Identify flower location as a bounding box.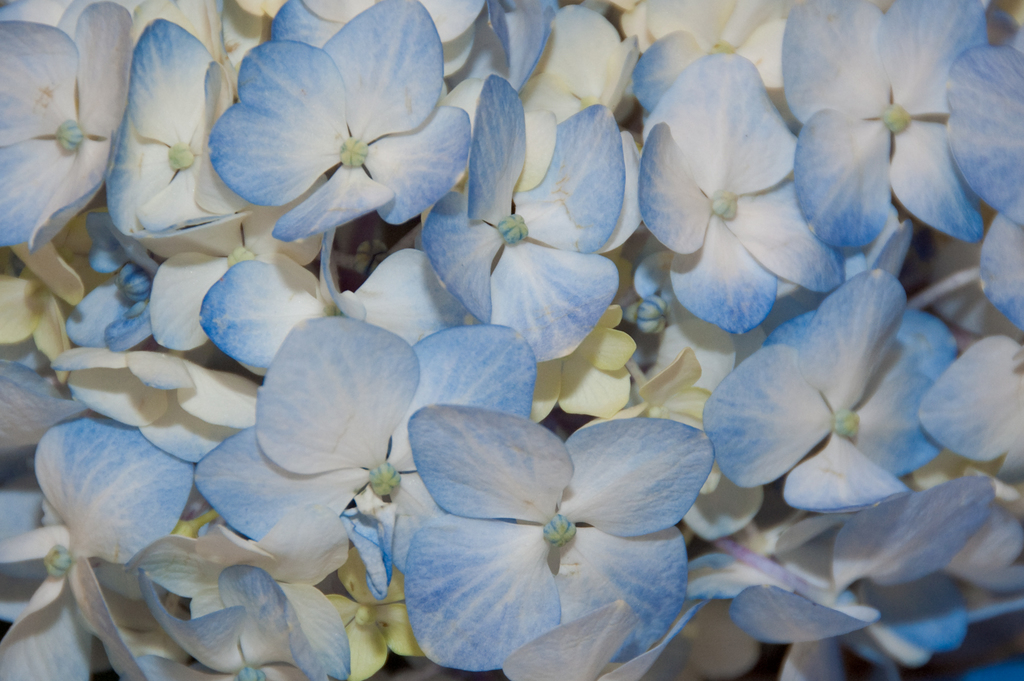
rect(198, 13, 450, 247).
